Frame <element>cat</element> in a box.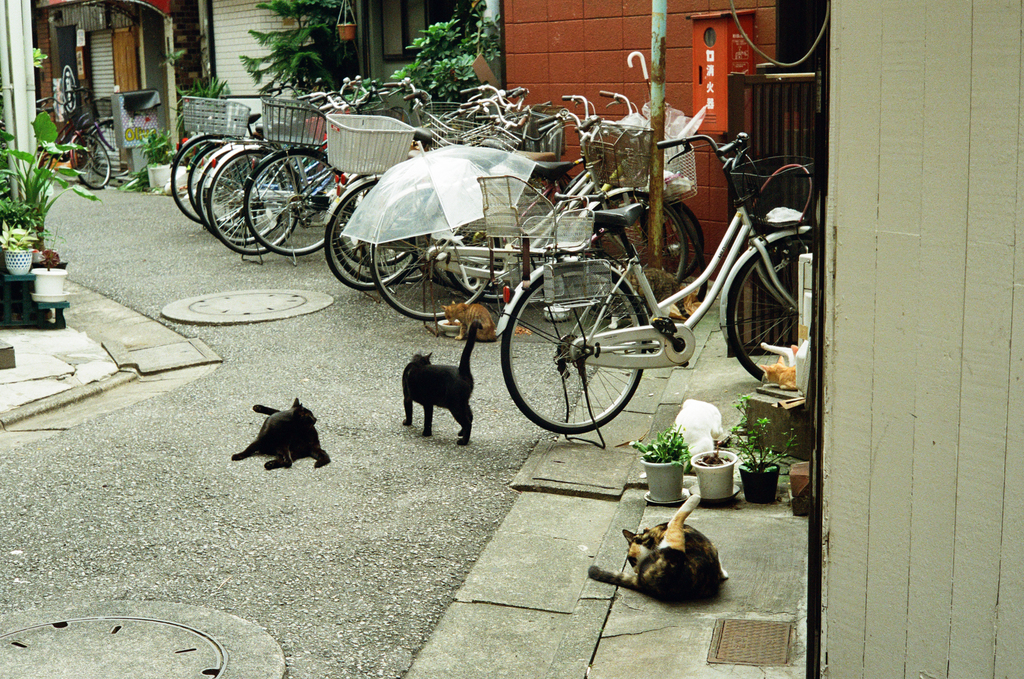
x1=758, y1=342, x2=807, y2=389.
